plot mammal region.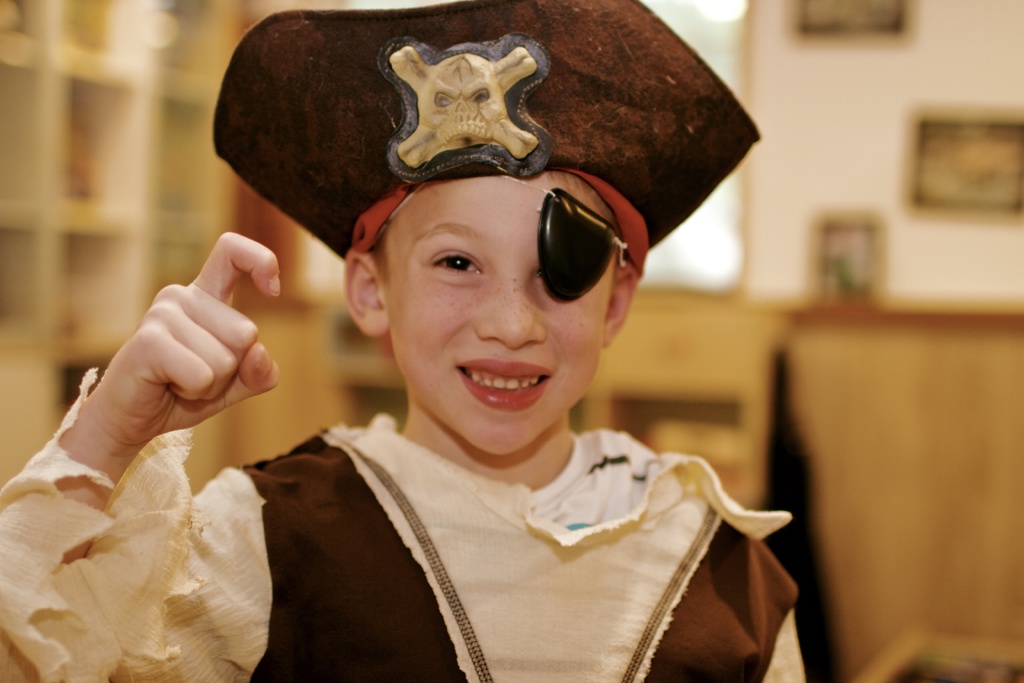
Plotted at (1,0,805,682).
